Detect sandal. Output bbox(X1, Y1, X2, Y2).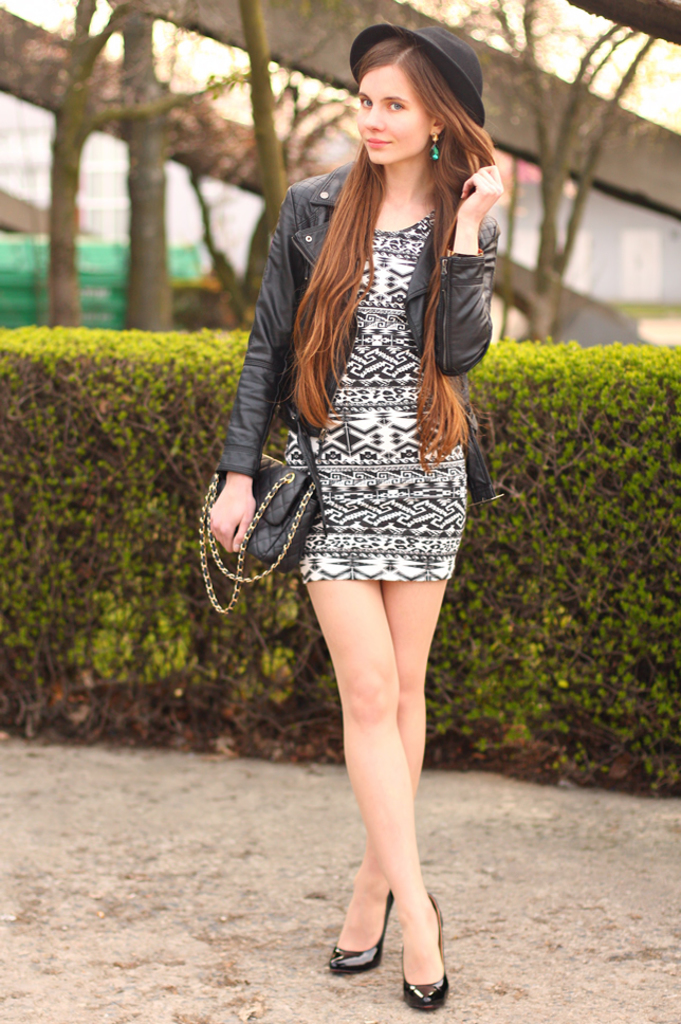
bbox(328, 892, 397, 973).
